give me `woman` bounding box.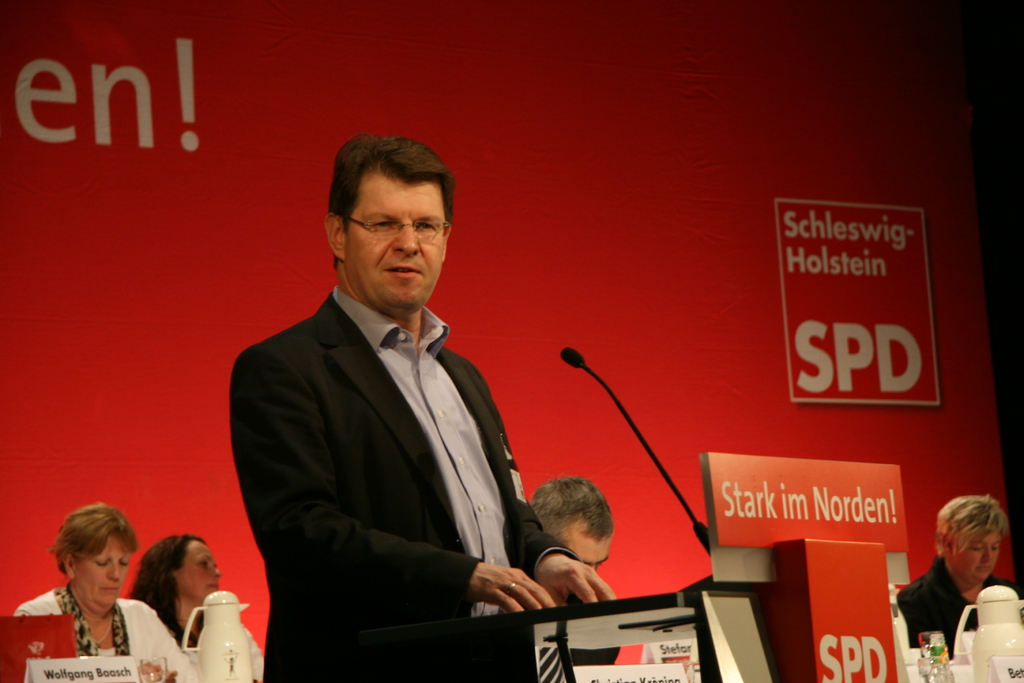
region(124, 529, 268, 682).
